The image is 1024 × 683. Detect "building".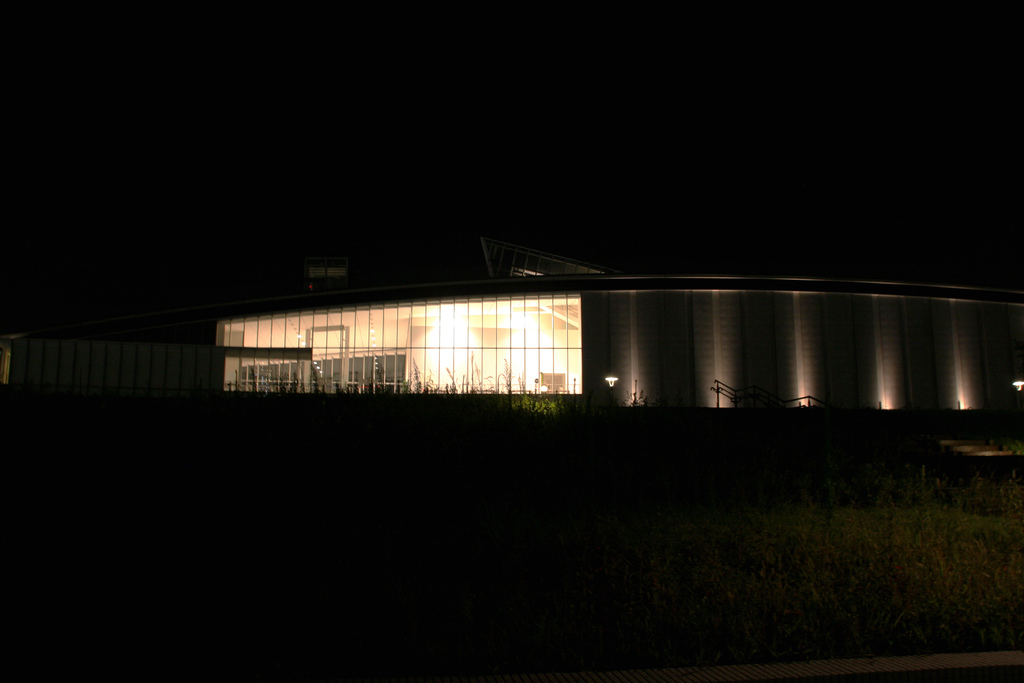
Detection: (left=212, top=230, right=1023, bottom=410).
